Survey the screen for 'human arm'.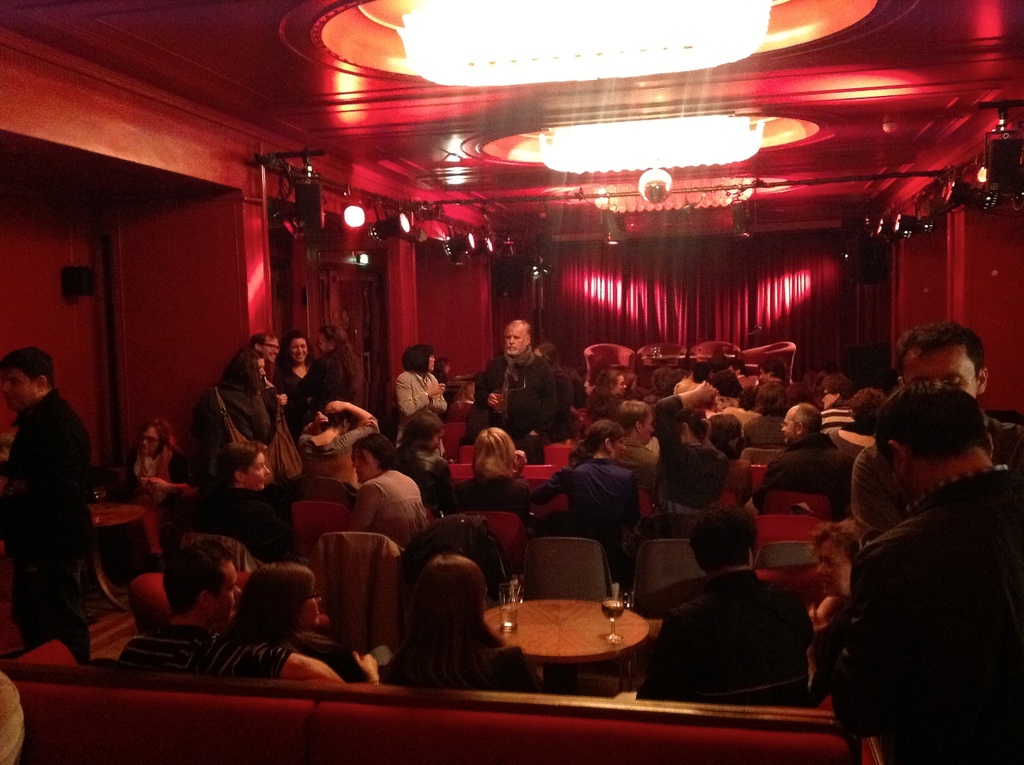
Survey found: x1=270, y1=381, x2=286, y2=412.
